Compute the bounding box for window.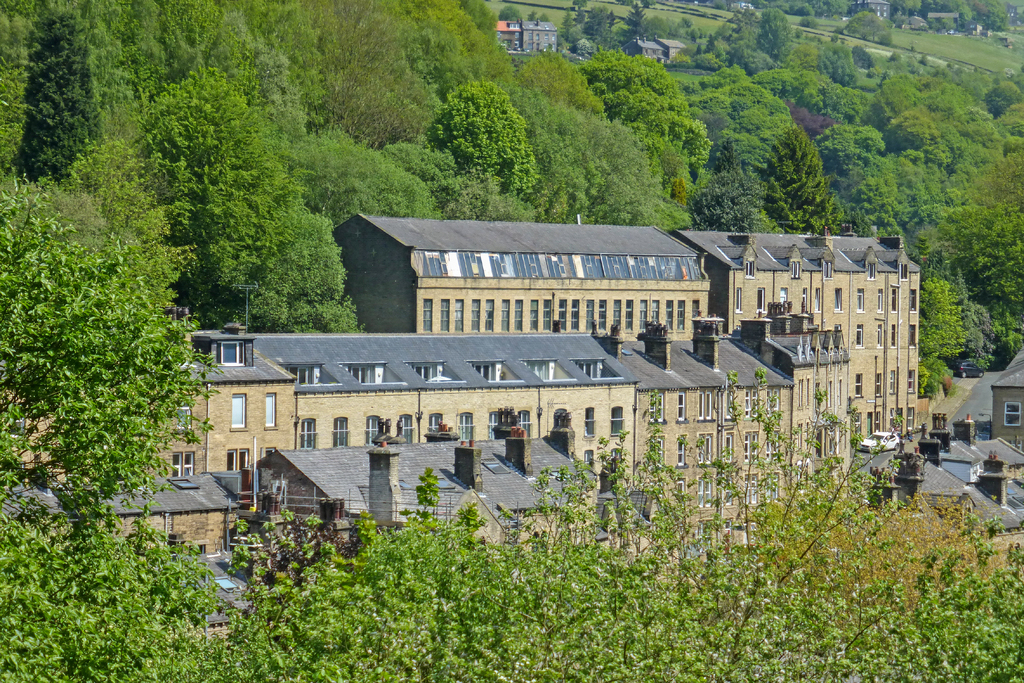
(908, 411, 911, 432).
